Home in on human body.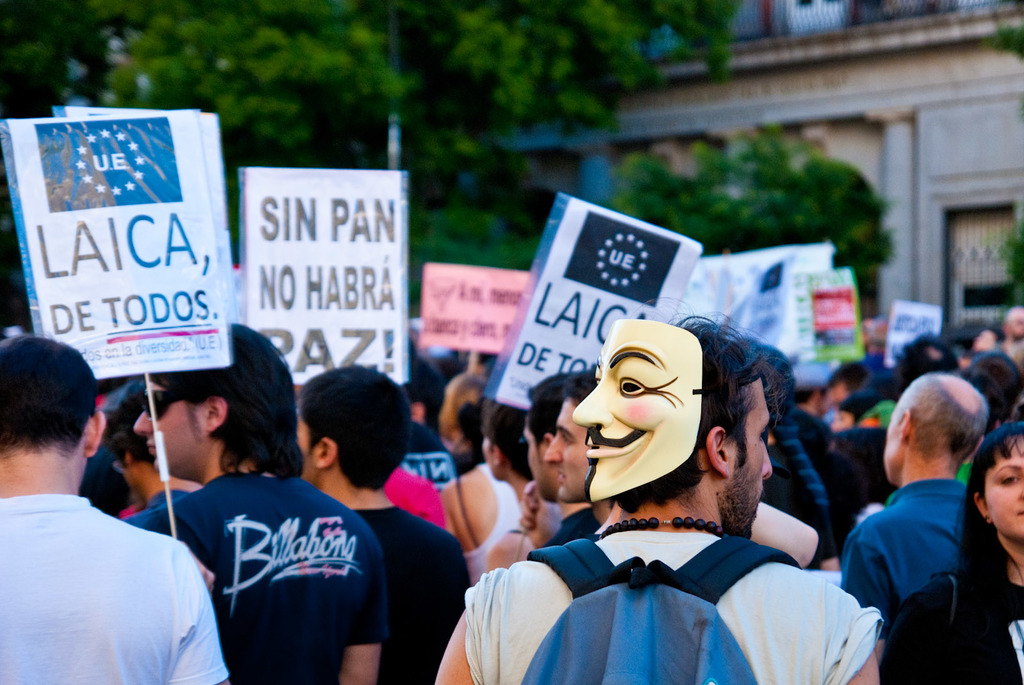
Homed in at locate(890, 413, 1023, 684).
